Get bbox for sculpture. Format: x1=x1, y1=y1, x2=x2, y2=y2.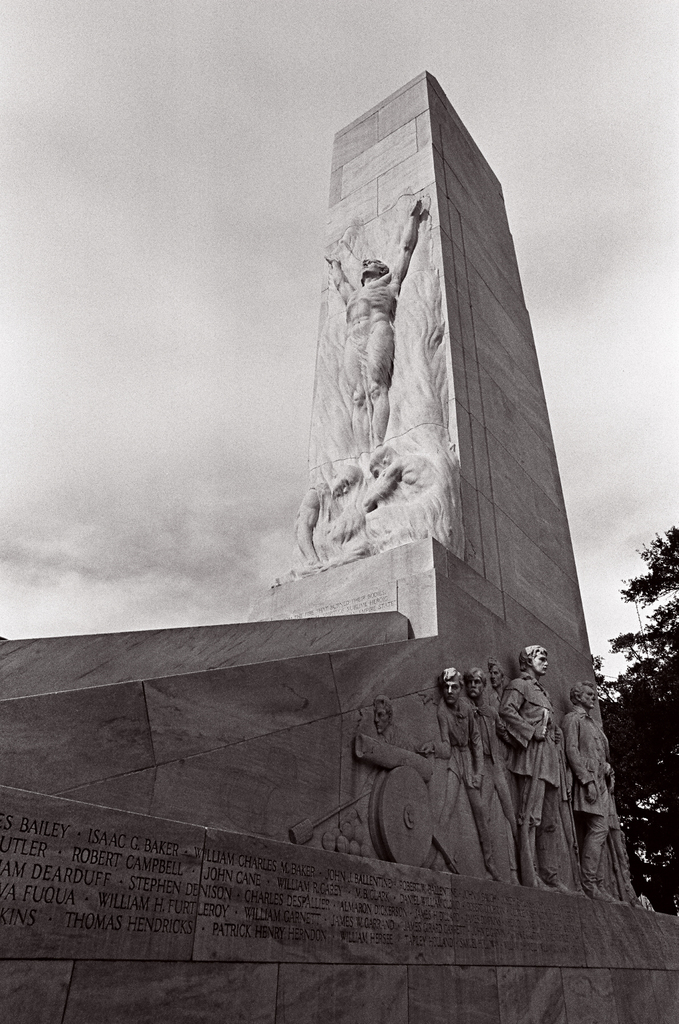
x1=462, y1=668, x2=511, y2=869.
